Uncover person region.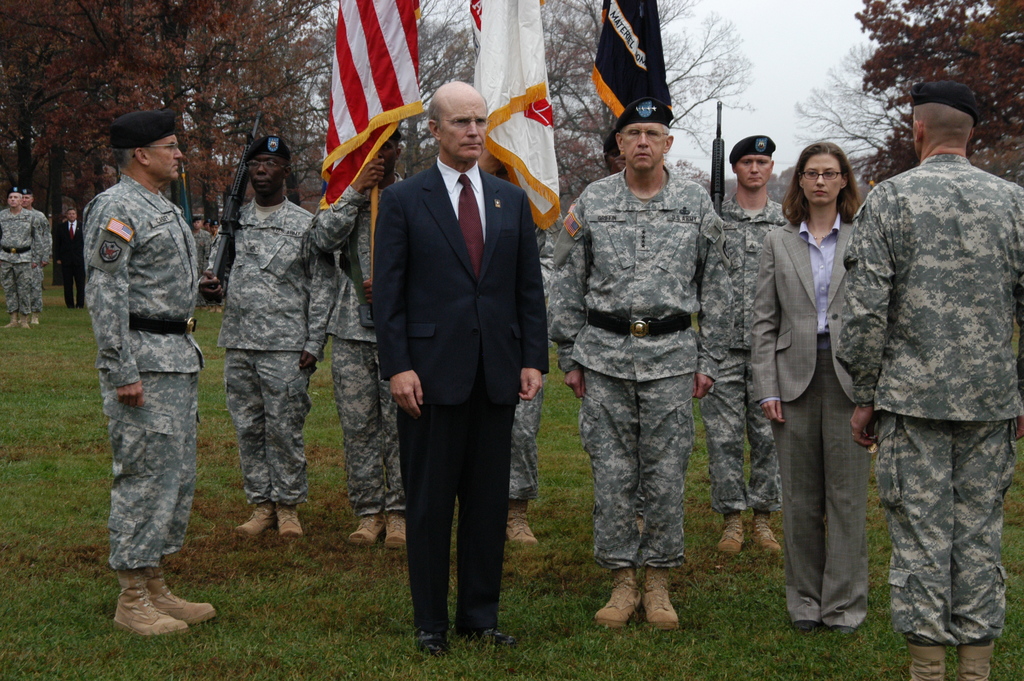
Uncovered: [left=83, top=94, right=226, bottom=634].
